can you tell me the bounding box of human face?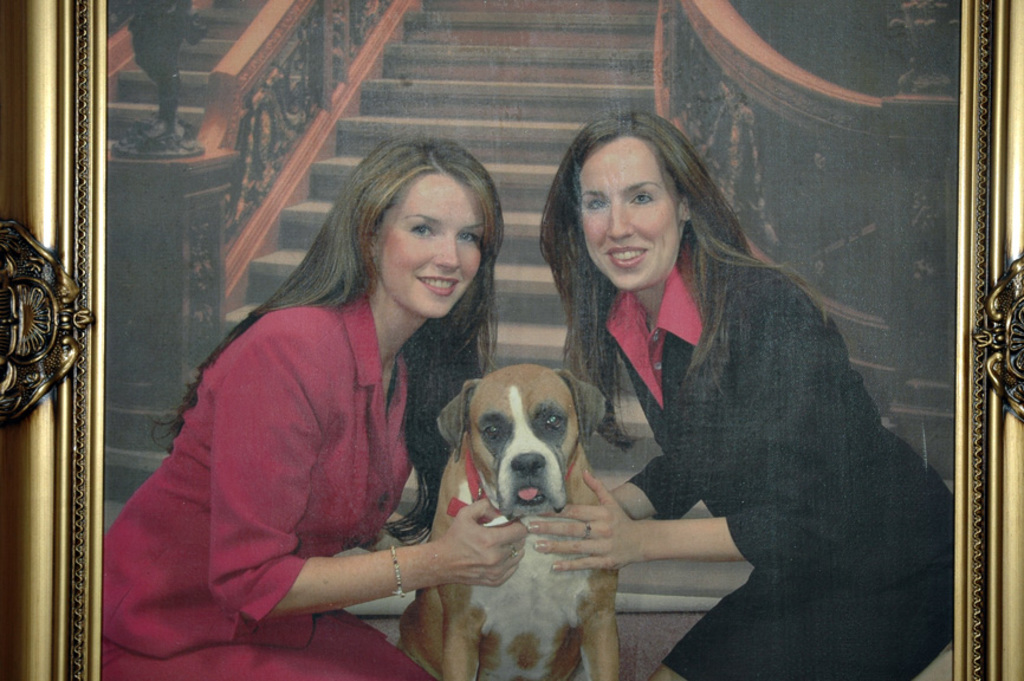
<region>576, 137, 681, 288</region>.
